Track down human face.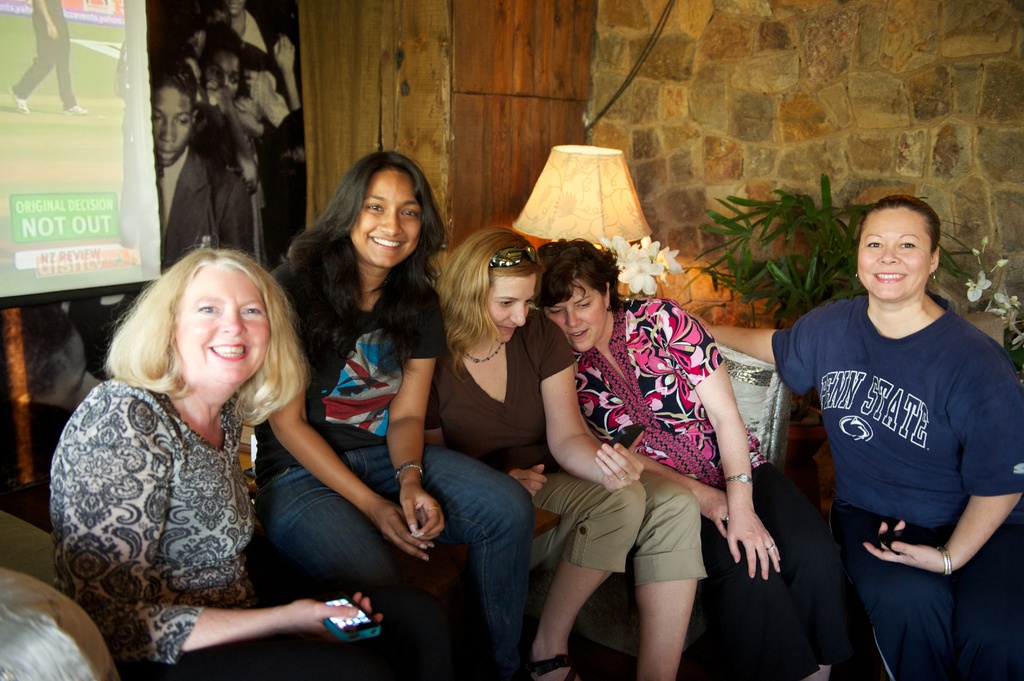
Tracked to (172, 255, 273, 392).
